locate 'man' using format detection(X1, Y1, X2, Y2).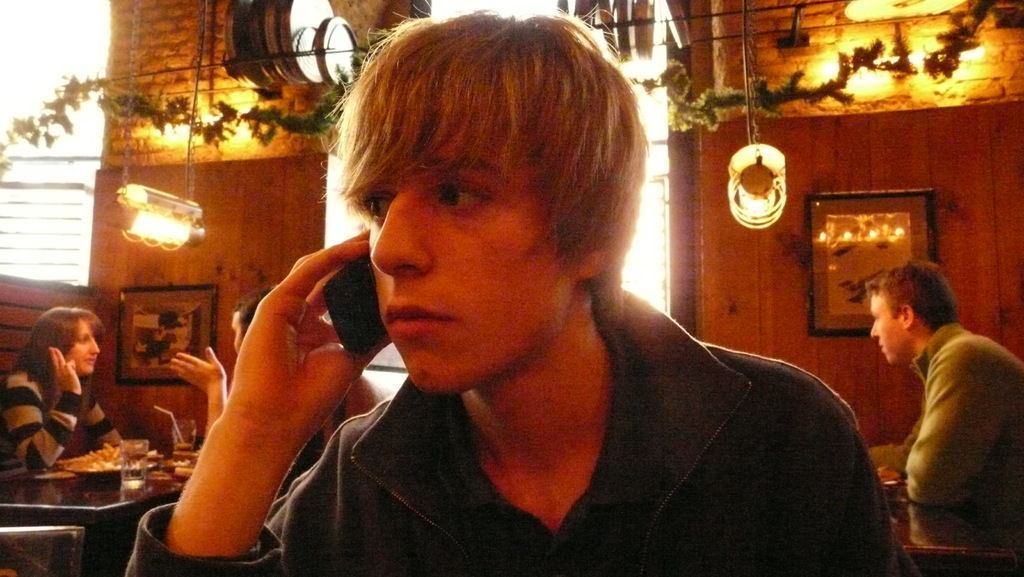
detection(132, 11, 918, 576).
